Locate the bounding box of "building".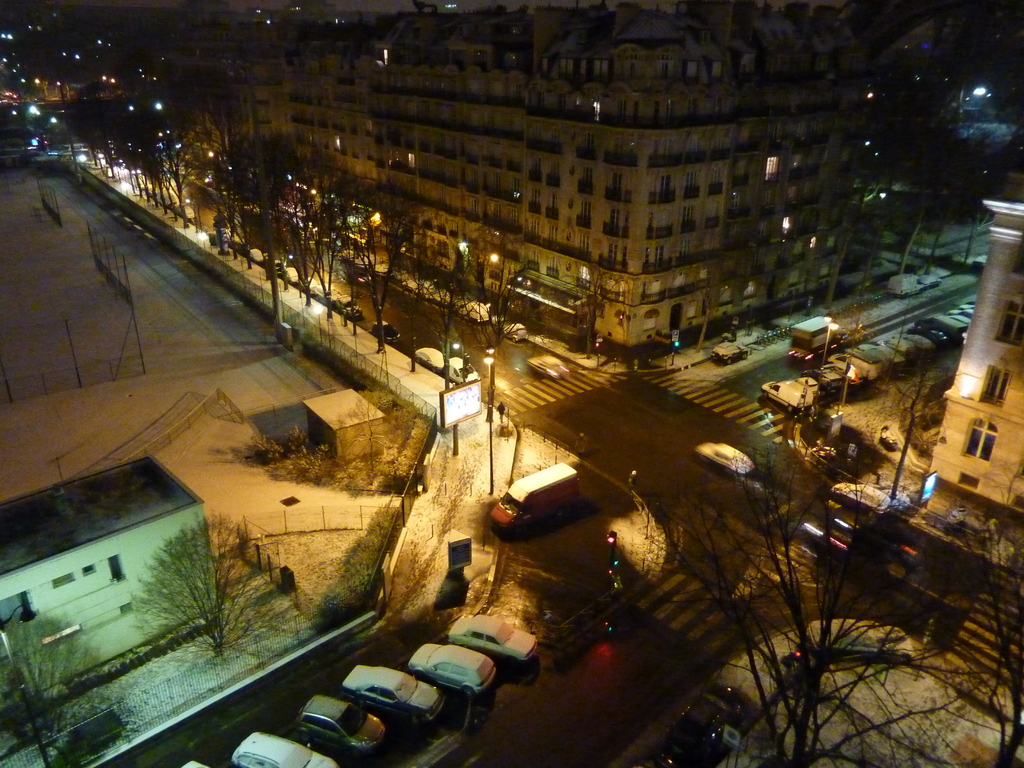
Bounding box: crop(0, 454, 227, 717).
